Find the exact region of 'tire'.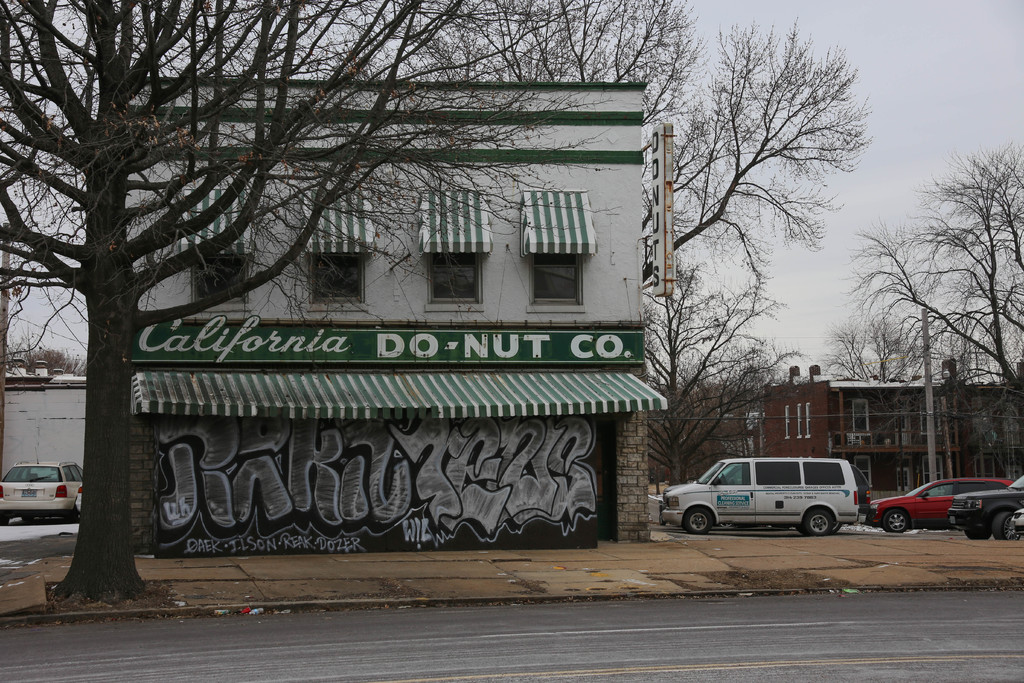
Exact region: left=883, top=509, right=911, bottom=533.
